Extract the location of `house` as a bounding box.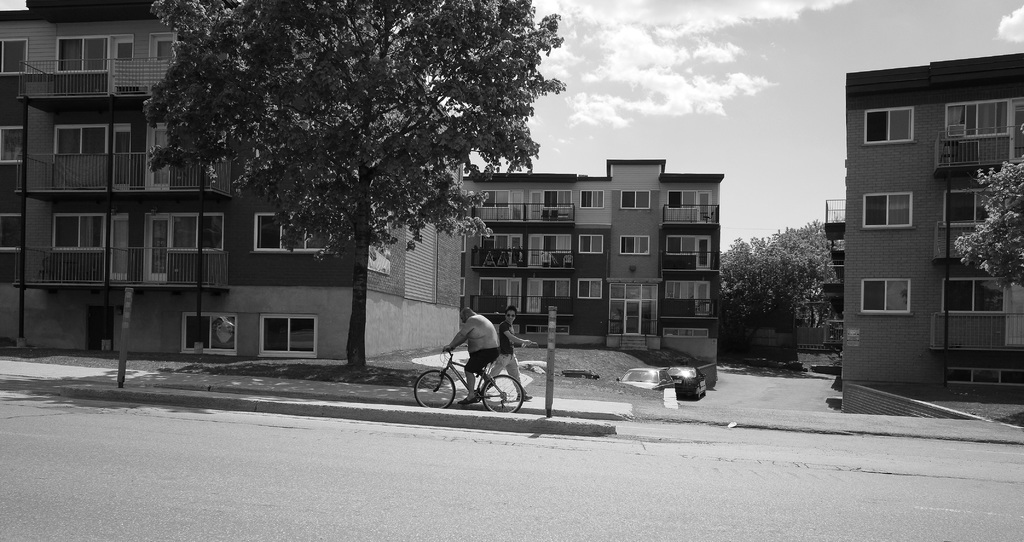
region(0, 0, 459, 368).
